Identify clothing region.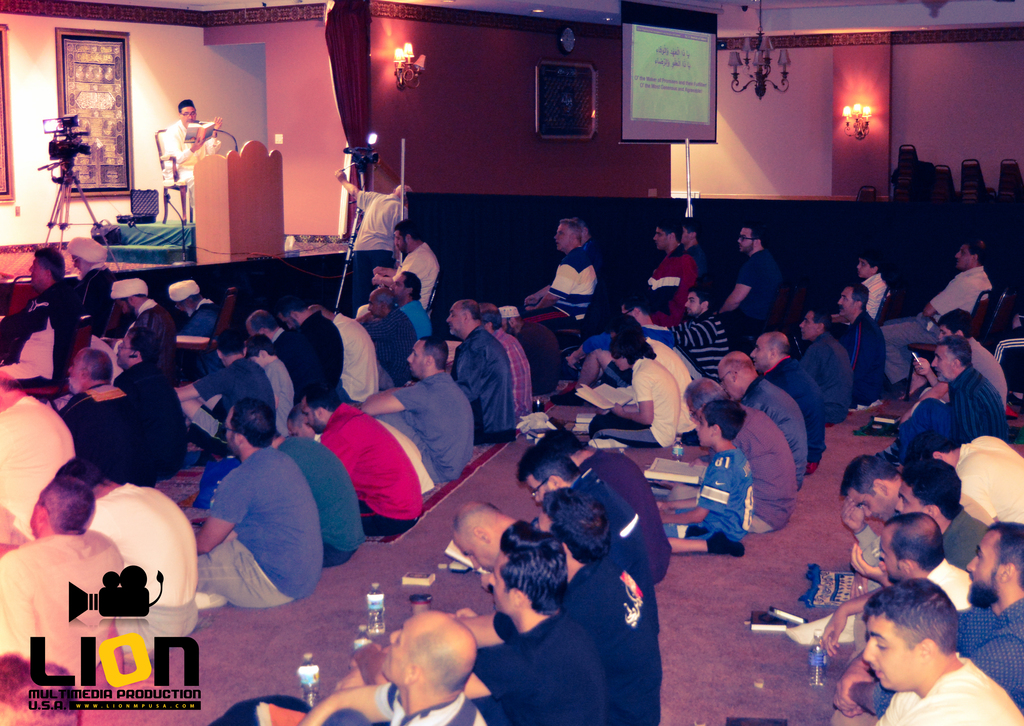
Region: {"x1": 190, "y1": 422, "x2": 345, "y2": 620}.
